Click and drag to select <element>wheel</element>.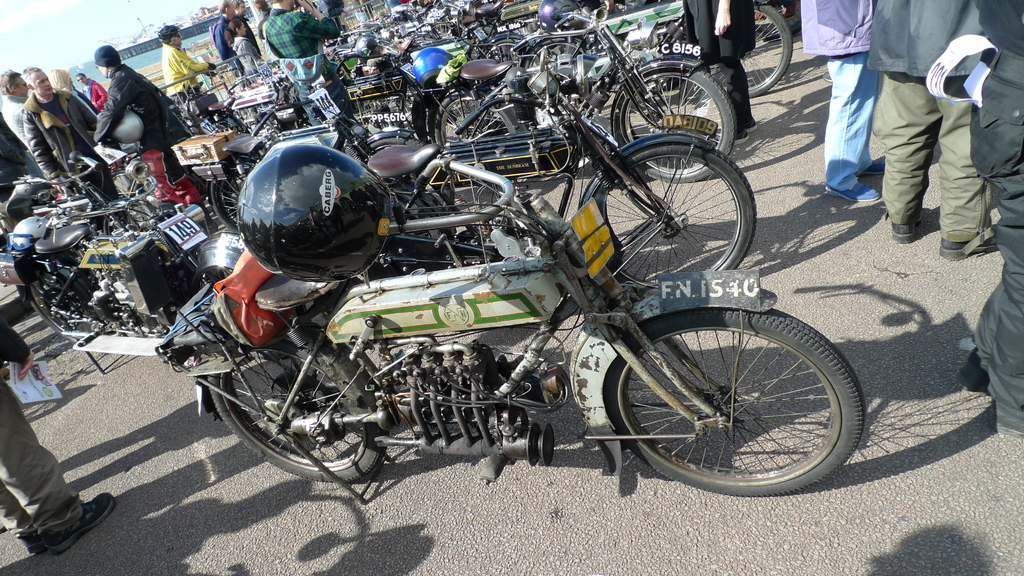
Selection: [210, 164, 253, 233].
